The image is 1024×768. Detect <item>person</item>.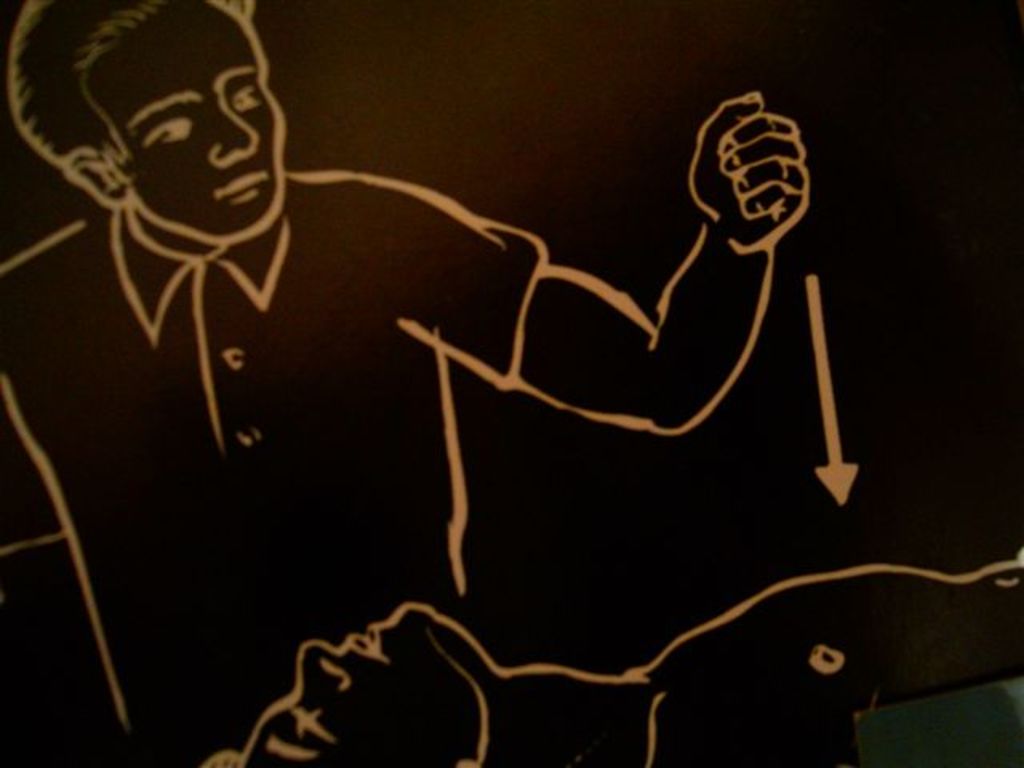
Detection: region(208, 538, 1022, 766).
